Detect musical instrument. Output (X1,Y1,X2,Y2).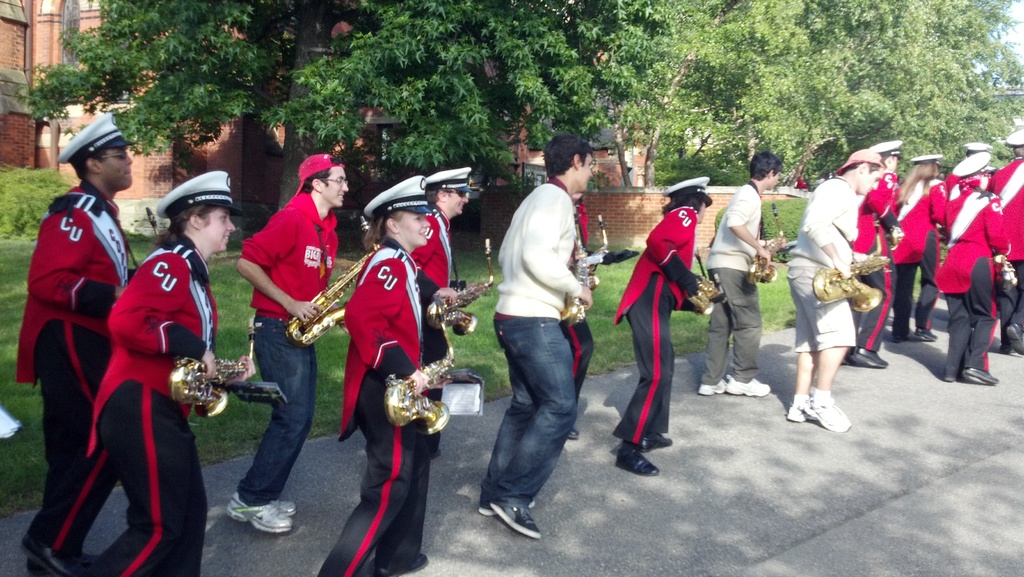
(173,320,255,419).
